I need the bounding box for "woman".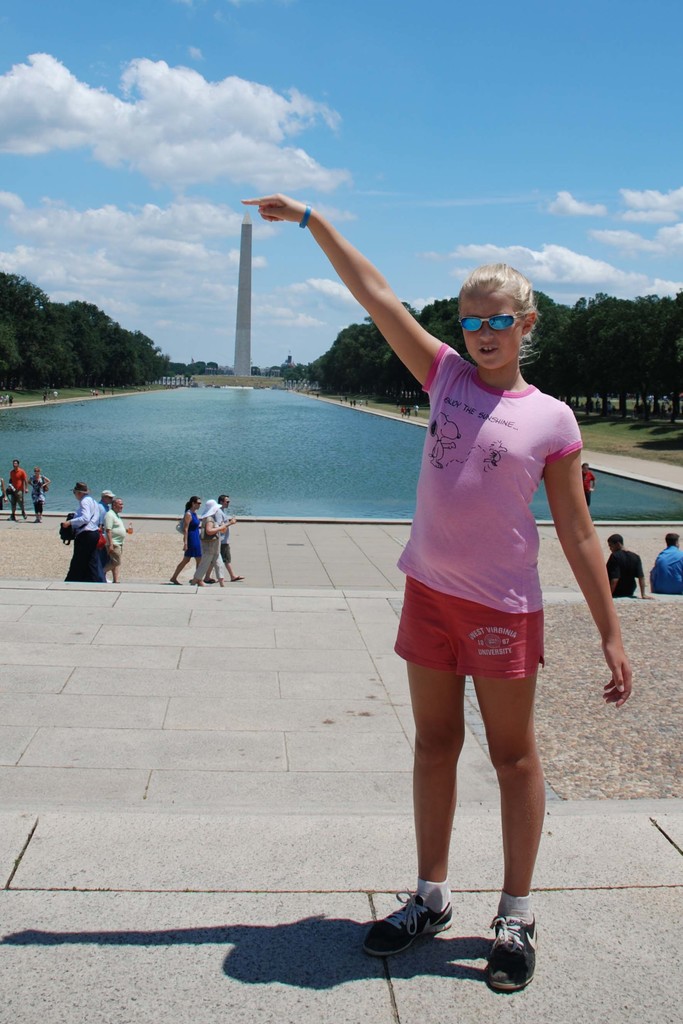
Here it is: <region>29, 463, 50, 524</region>.
